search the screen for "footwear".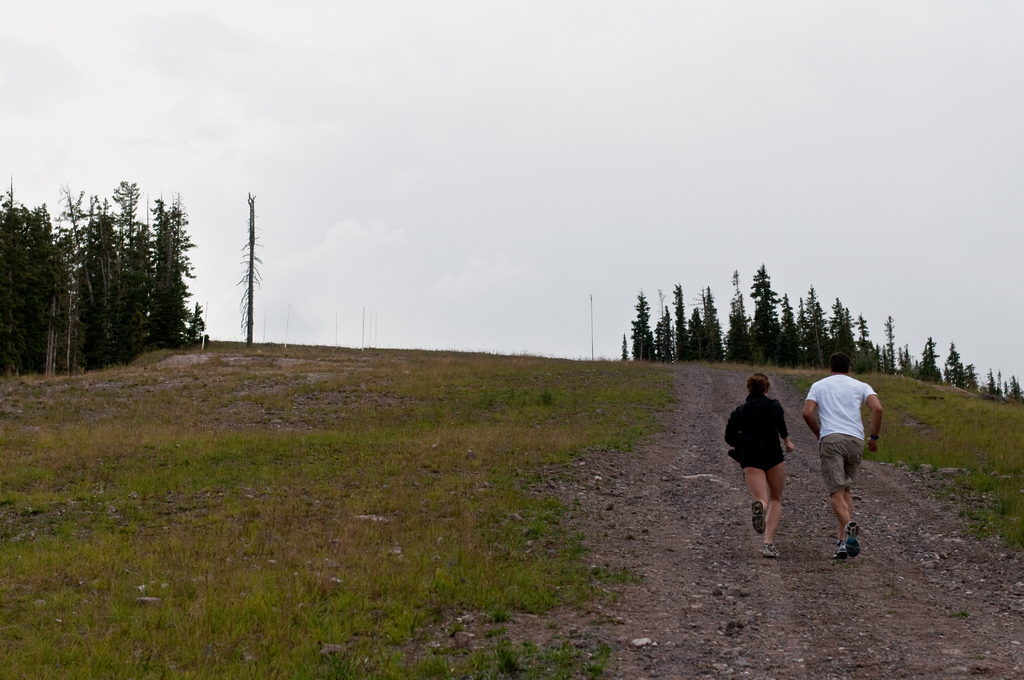
Found at bbox(762, 543, 782, 556).
